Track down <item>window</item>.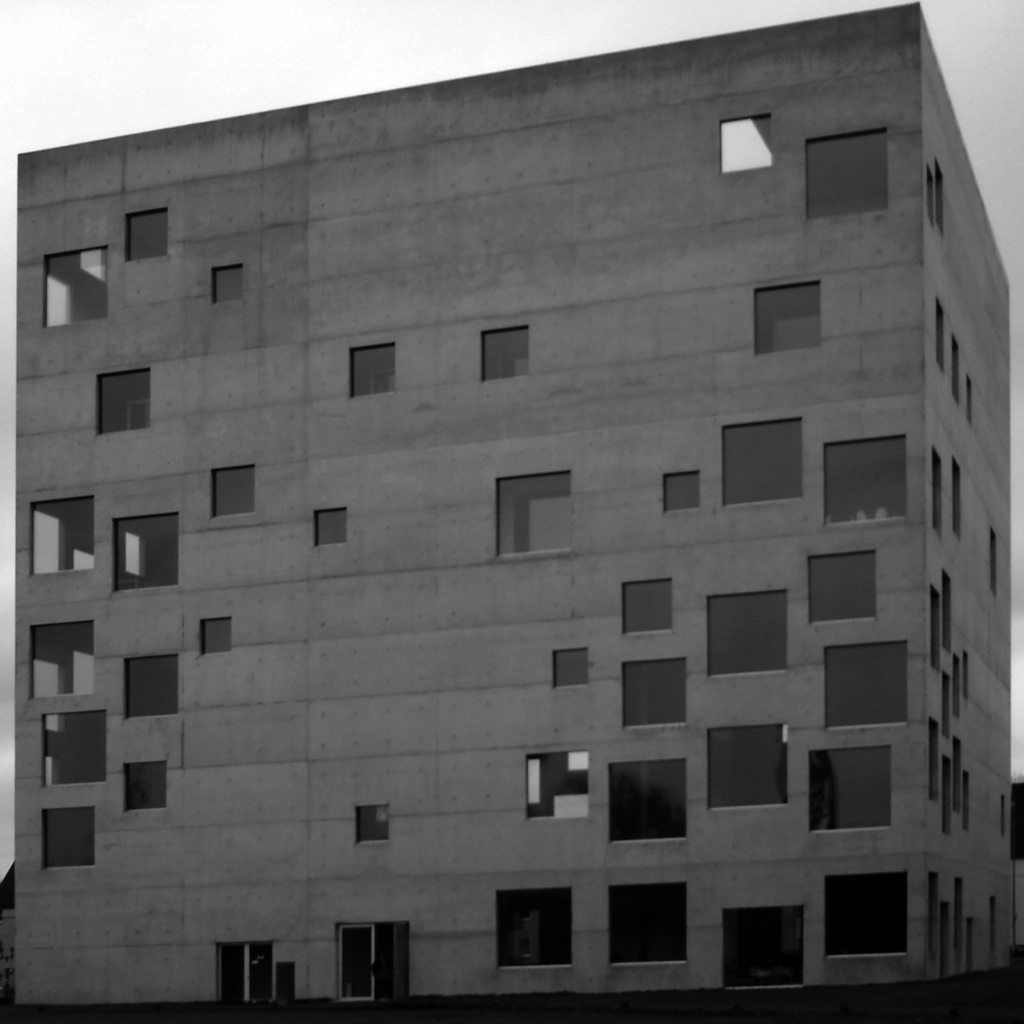
Tracked to [x1=125, y1=529, x2=146, y2=573].
